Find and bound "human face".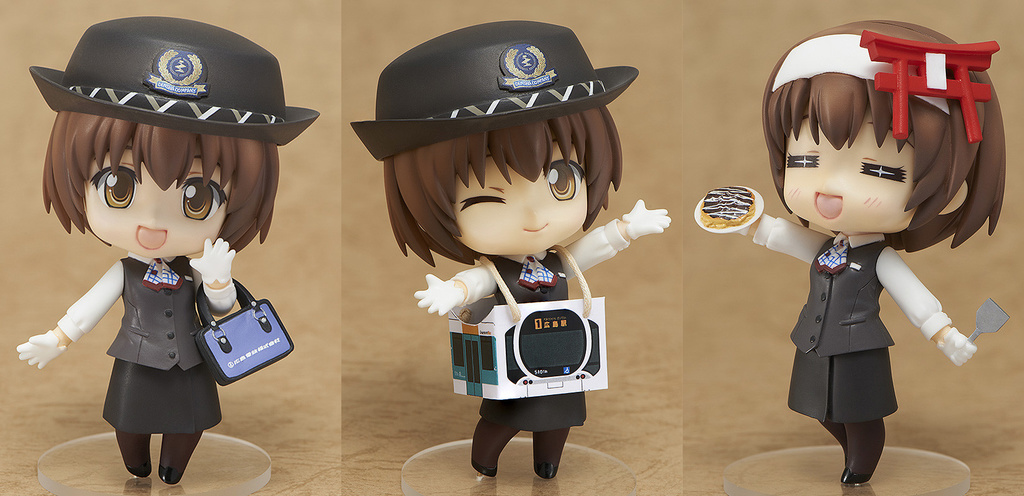
Bound: <bbox>781, 115, 934, 237</bbox>.
